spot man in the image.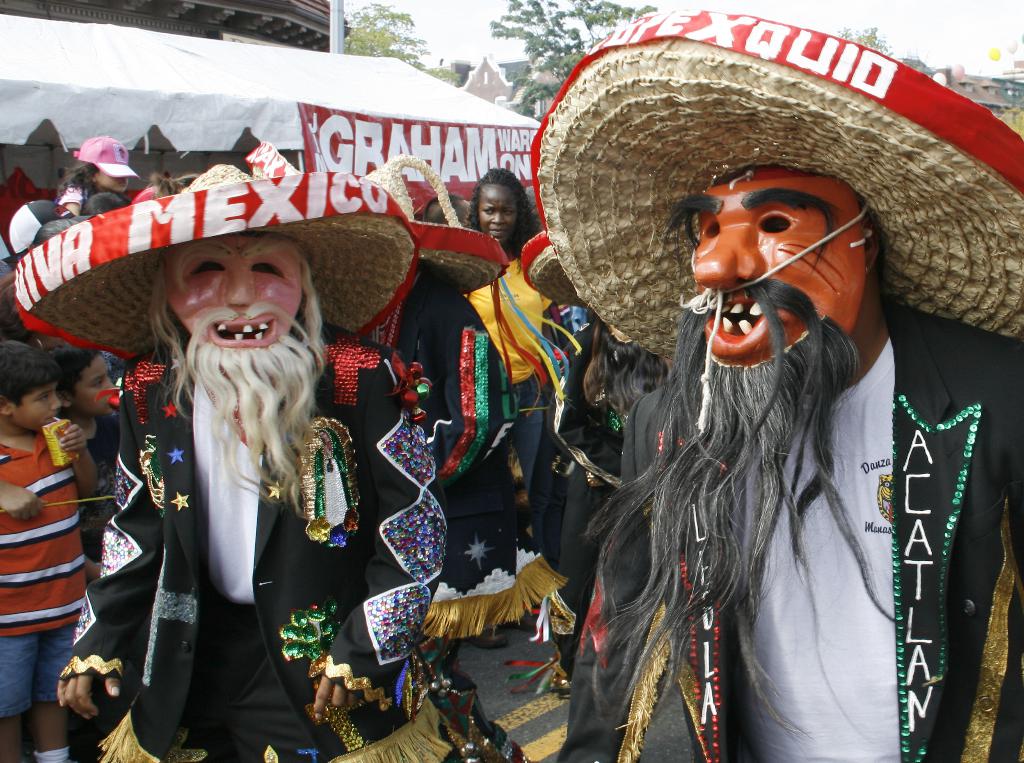
man found at BBox(541, 79, 982, 762).
